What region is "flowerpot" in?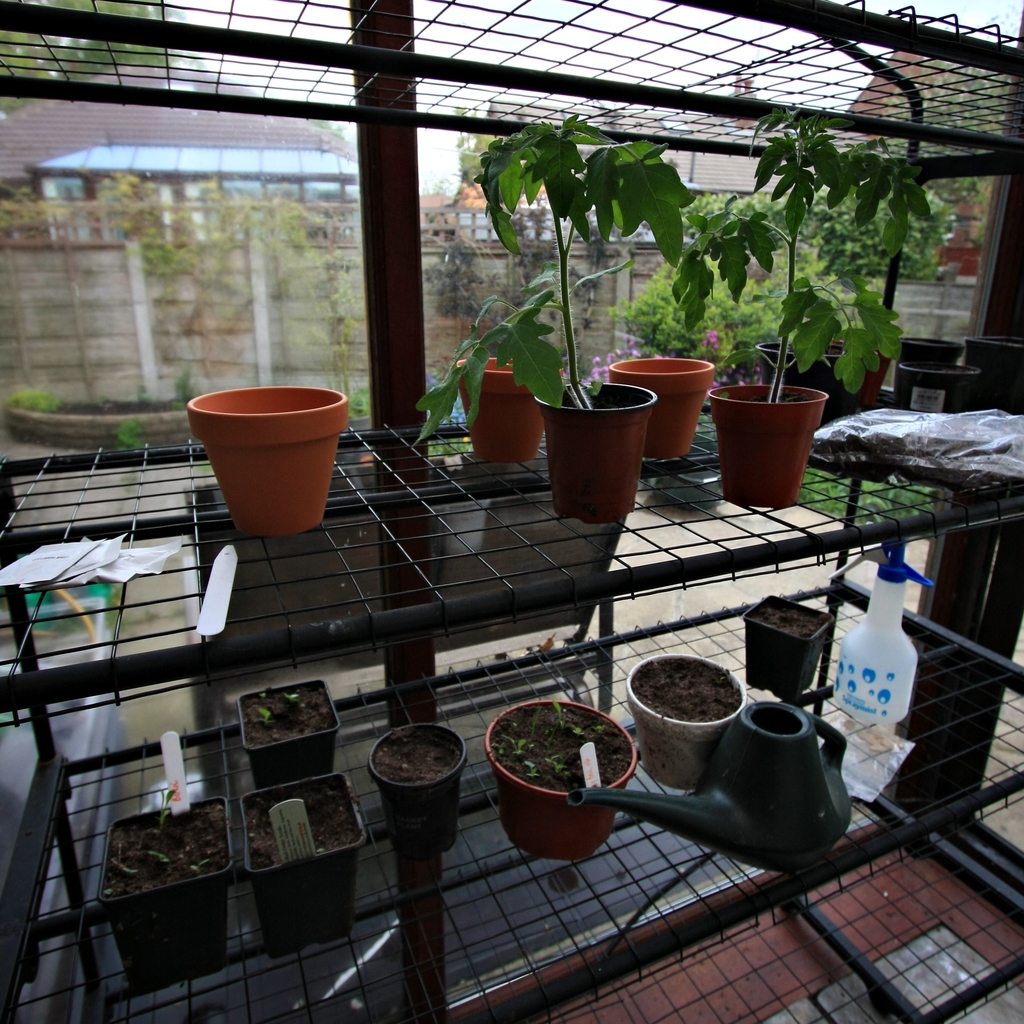
(left=739, top=591, right=829, bottom=706).
